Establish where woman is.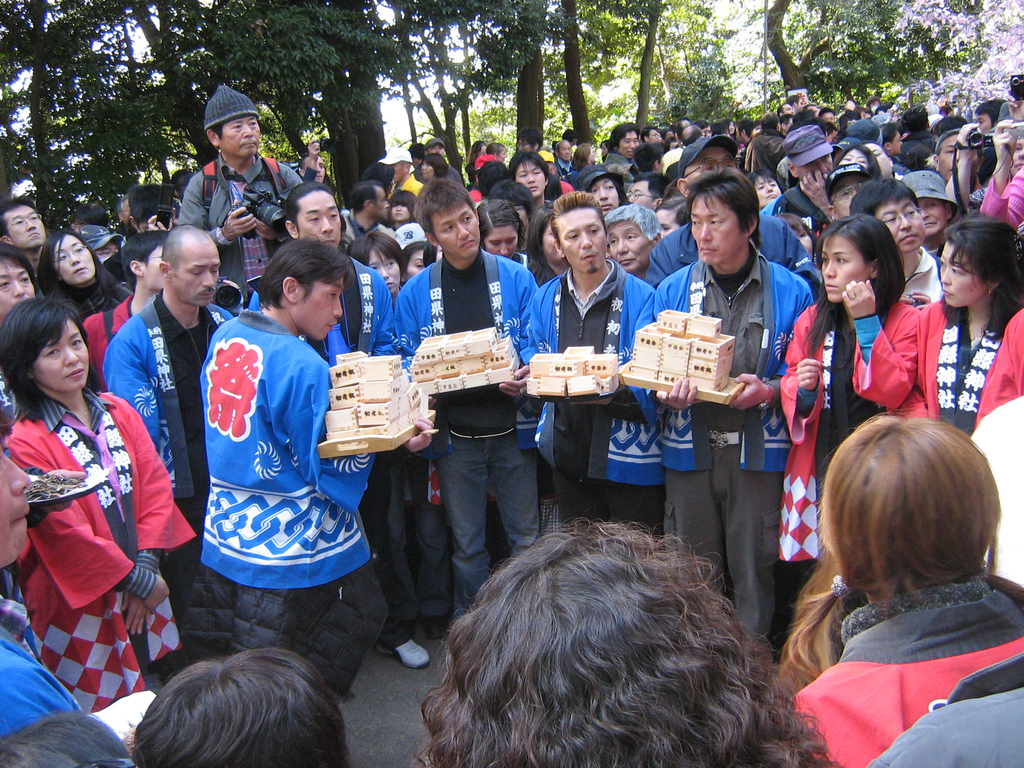
Established at 419/157/451/188.
